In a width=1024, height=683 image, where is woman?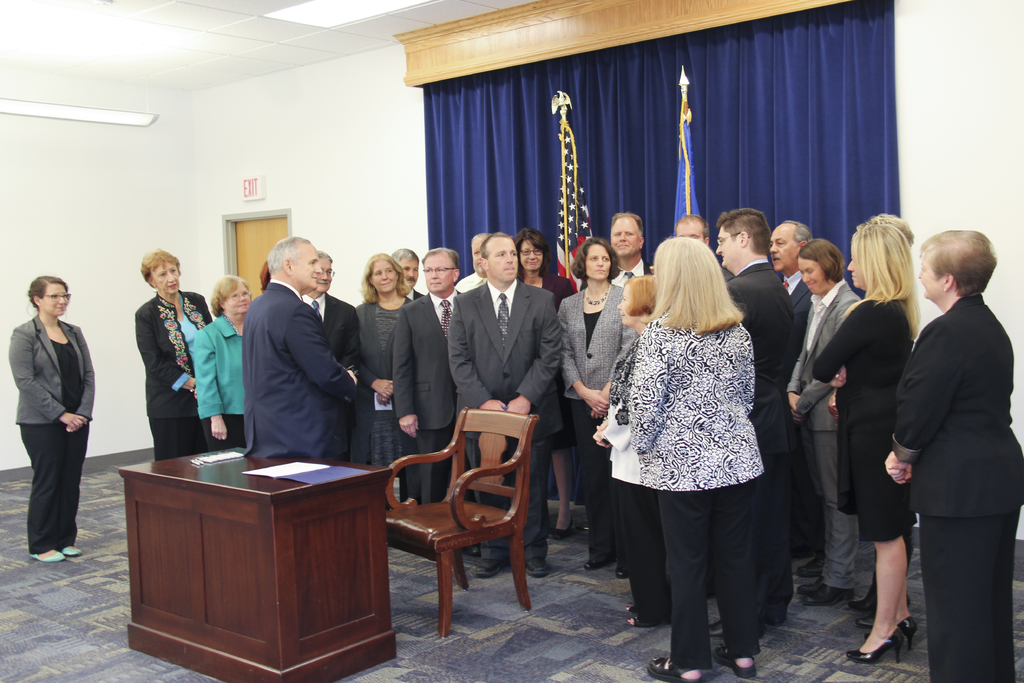
select_region(548, 239, 636, 580).
